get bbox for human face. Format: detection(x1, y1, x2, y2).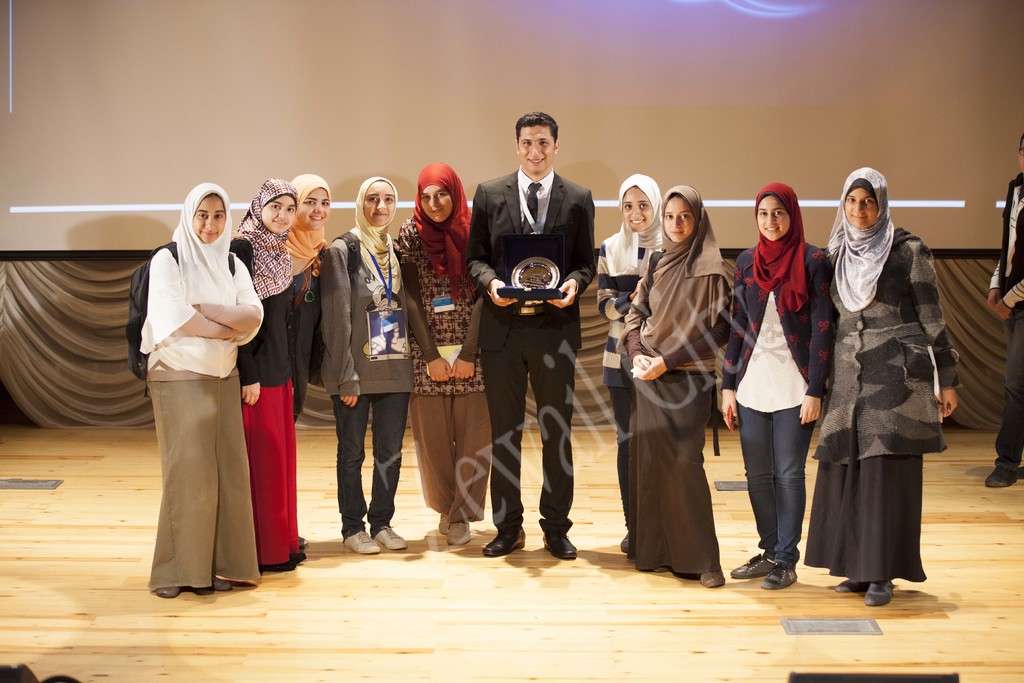
detection(623, 186, 652, 232).
